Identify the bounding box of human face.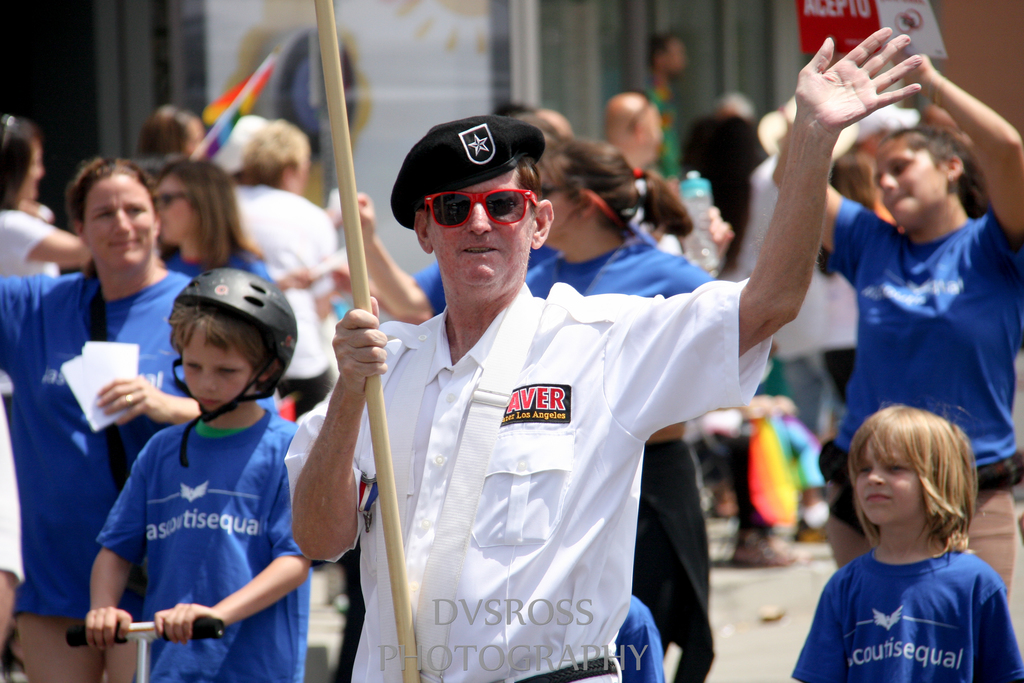
BBox(21, 140, 38, 201).
